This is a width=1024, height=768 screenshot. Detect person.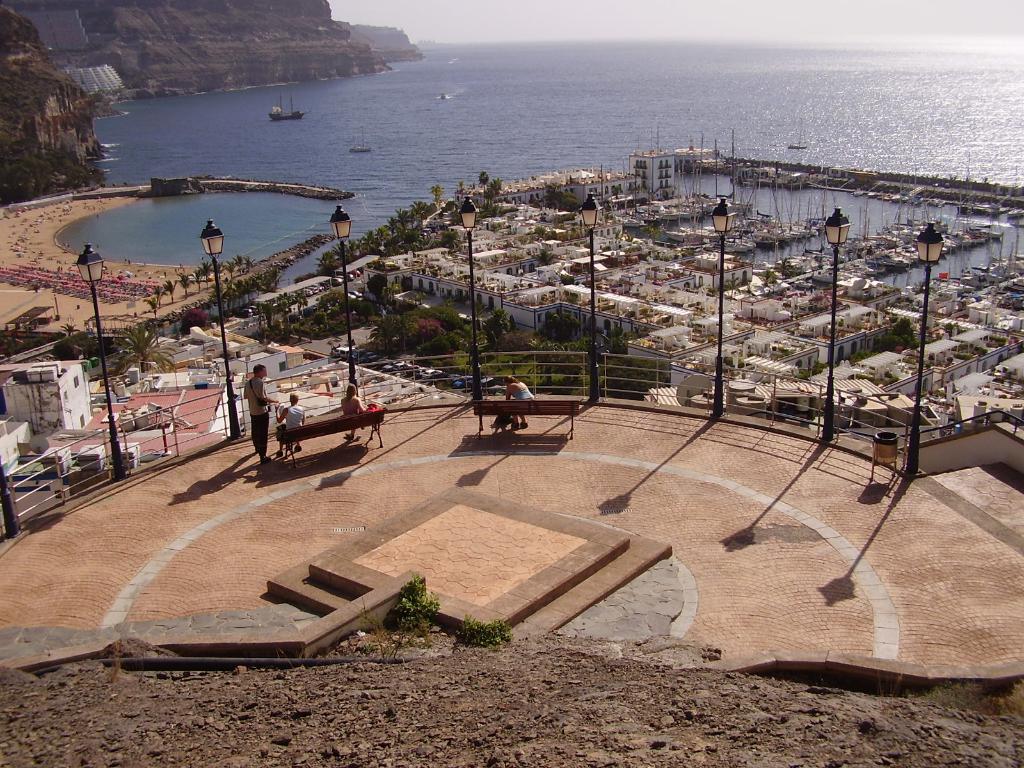
[340, 385, 372, 441].
